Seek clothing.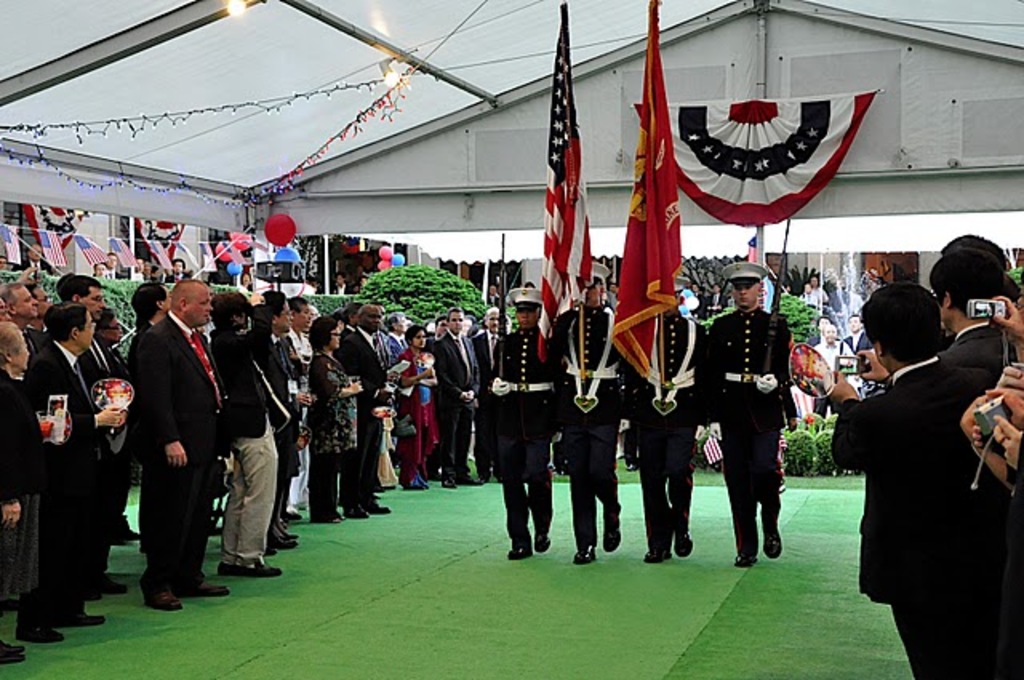
bbox(552, 302, 629, 542).
